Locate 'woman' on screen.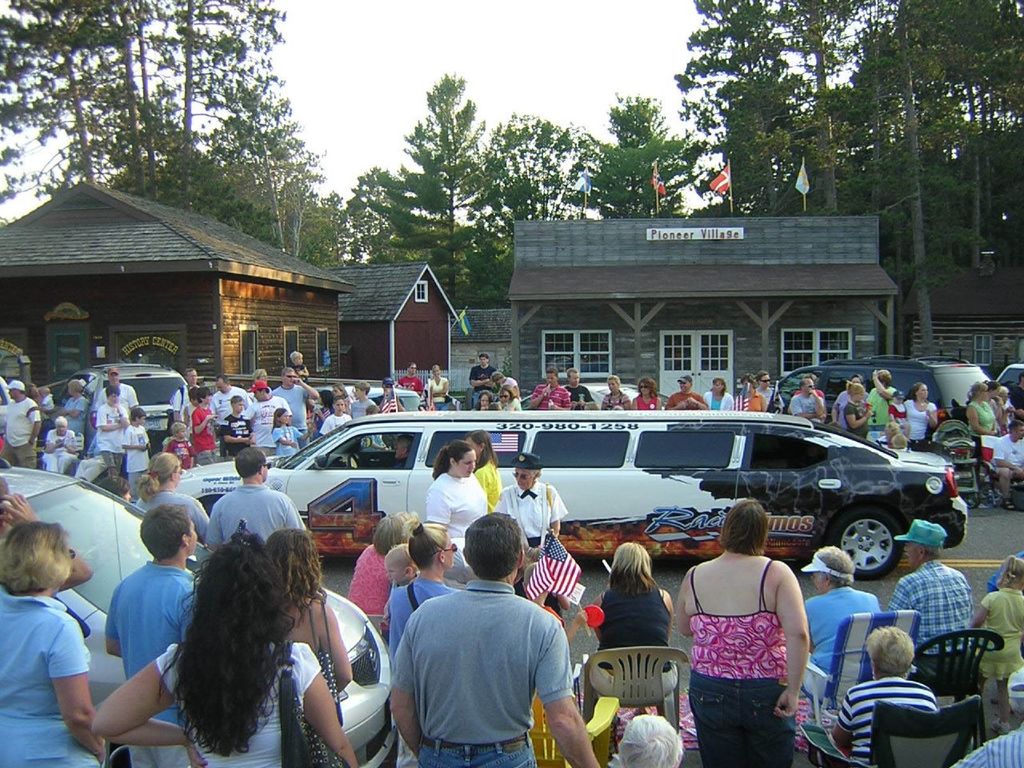
On screen at (674, 498, 810, 756).
